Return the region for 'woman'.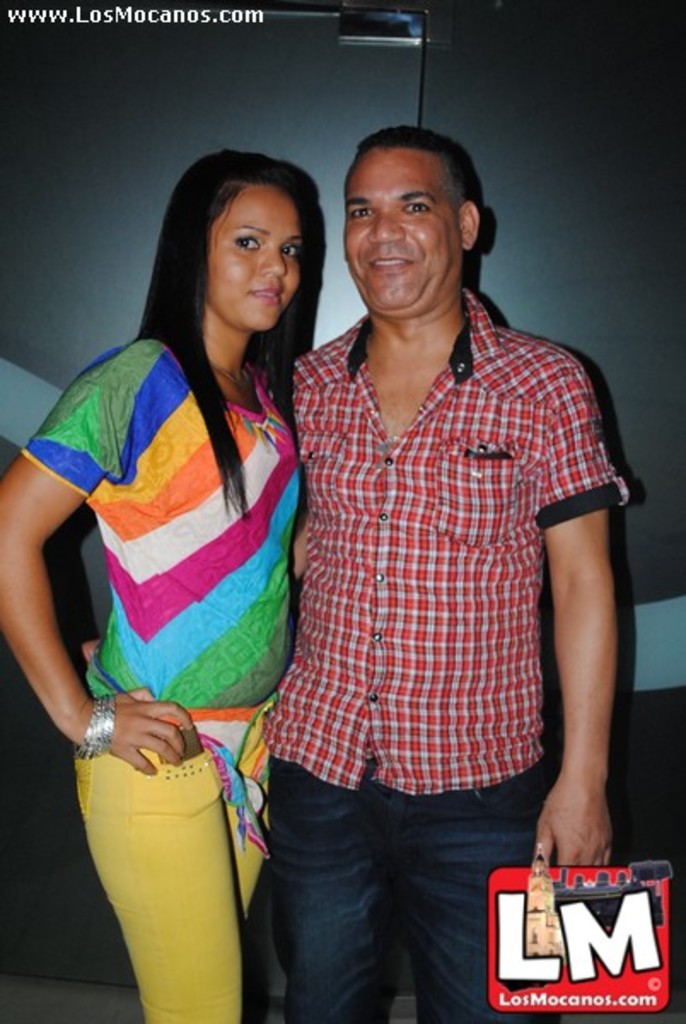
pyautogui.locateOnScreen(19, 135, 311, 1023).
